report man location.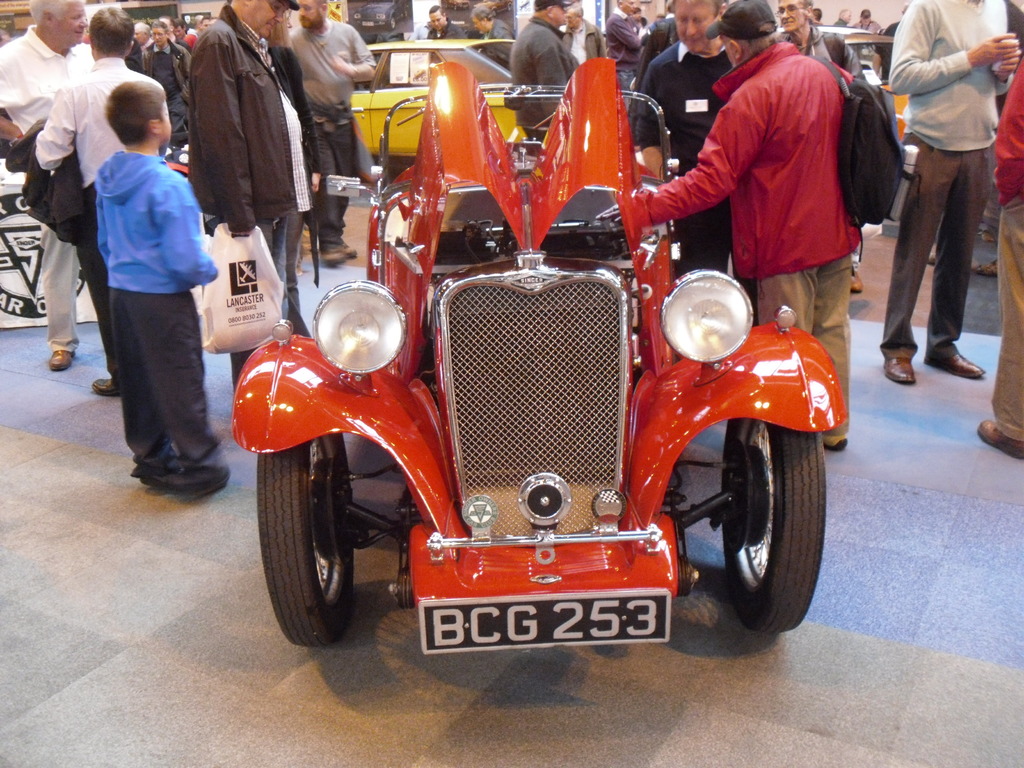
Report: [192,0,292,405].
